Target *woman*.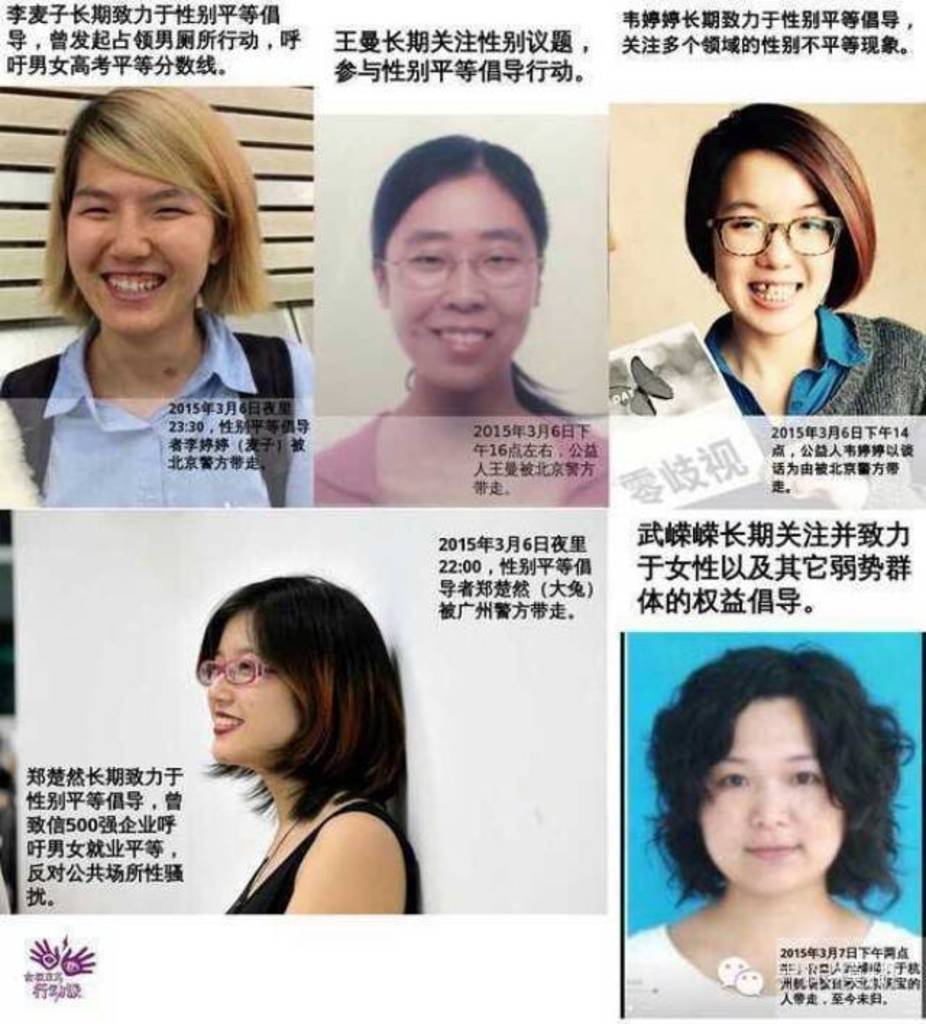
Target region: 0, 85, 317, 512.
